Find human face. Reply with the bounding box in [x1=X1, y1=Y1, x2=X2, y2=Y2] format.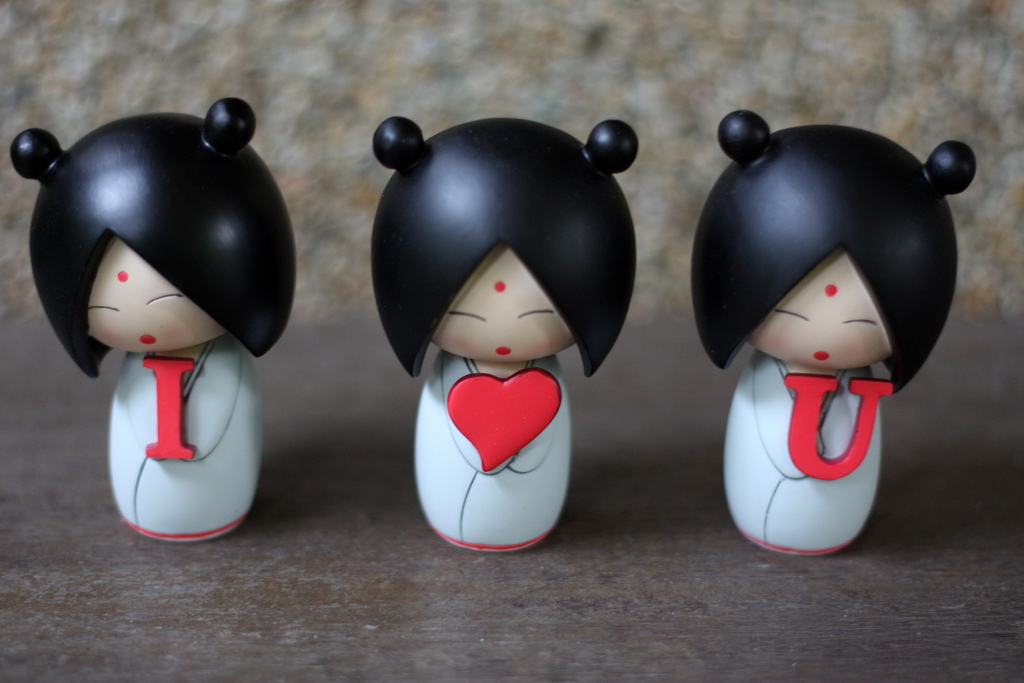
[x1=746, y1=251, x2=888, y2=374].
